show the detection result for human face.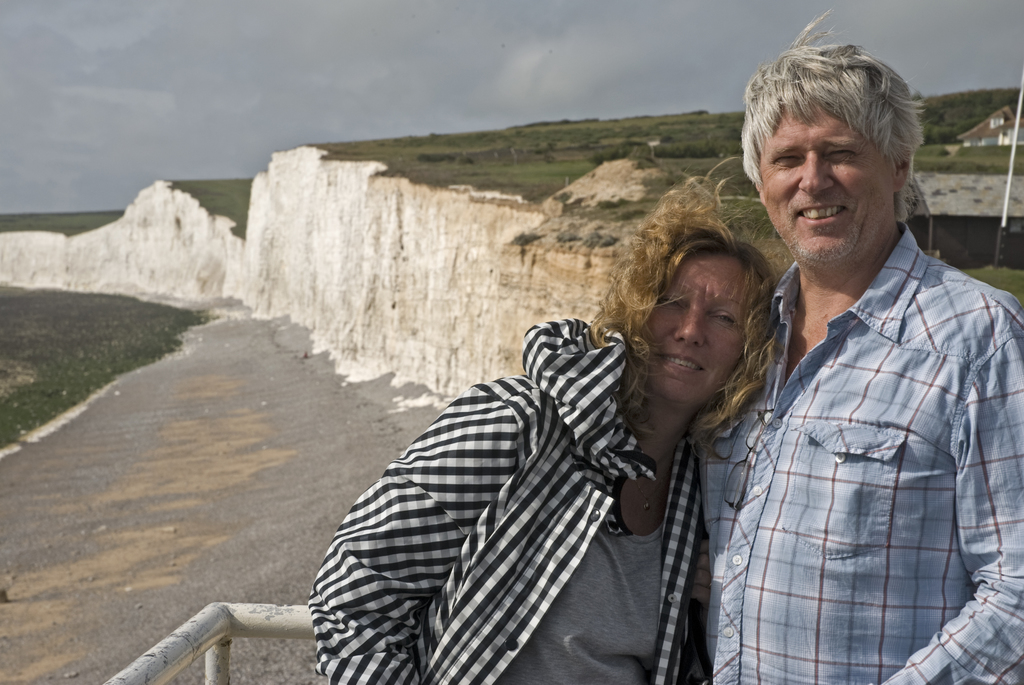
Rect(757, 100, 892, 262).
